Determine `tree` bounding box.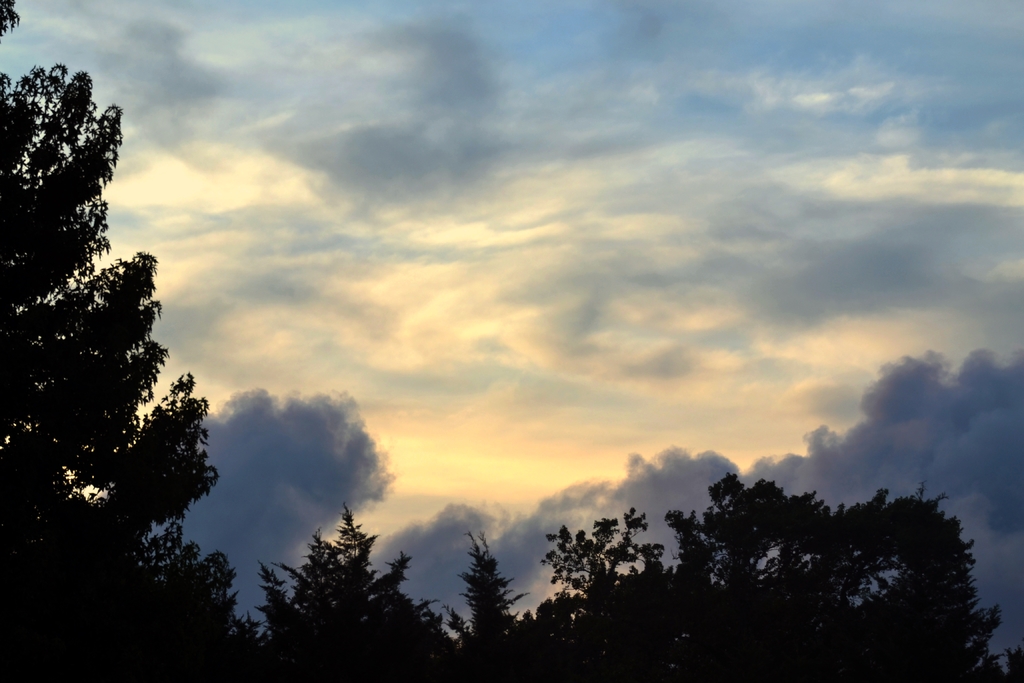
Determined: (0, 3, 270, 682).
